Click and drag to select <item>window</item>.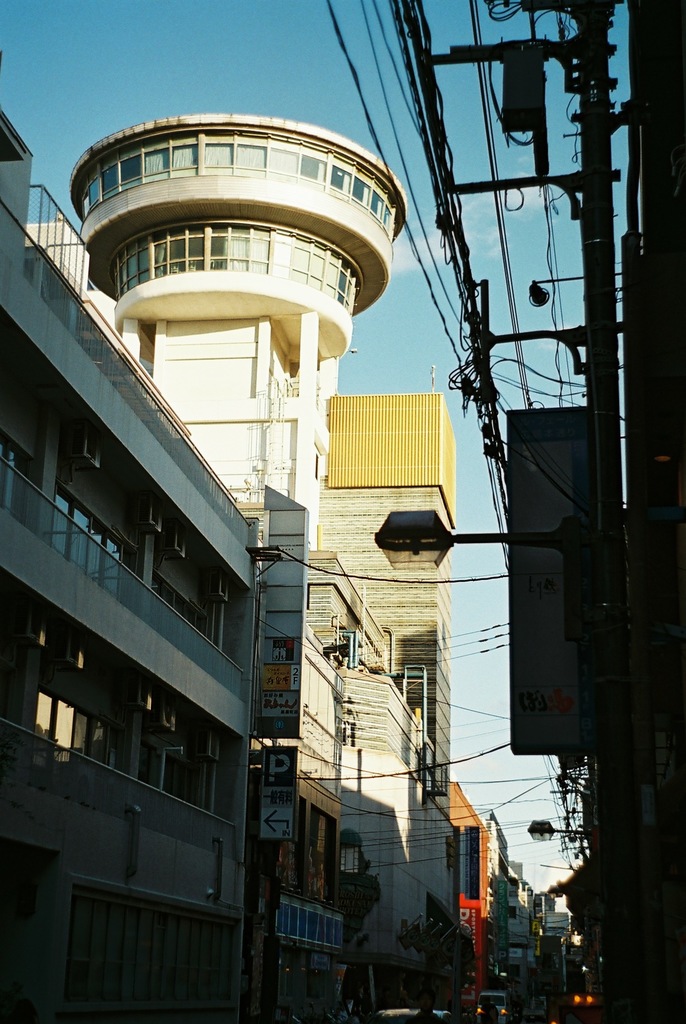
Selection: 85 139 204 226.
